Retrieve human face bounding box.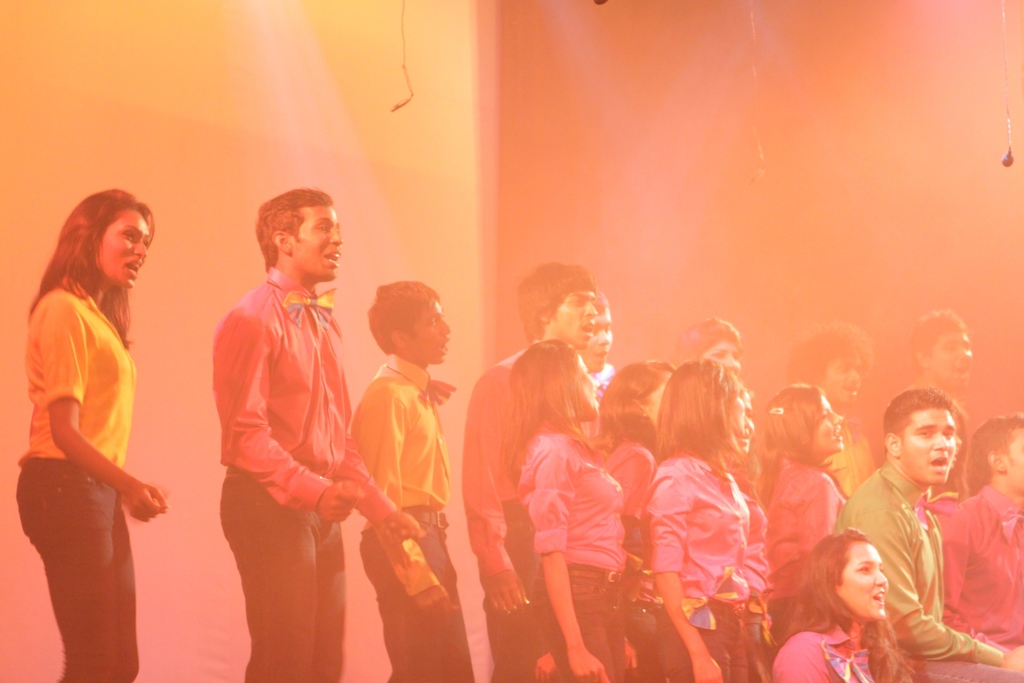
Bounding box: (905,411,952,482).
